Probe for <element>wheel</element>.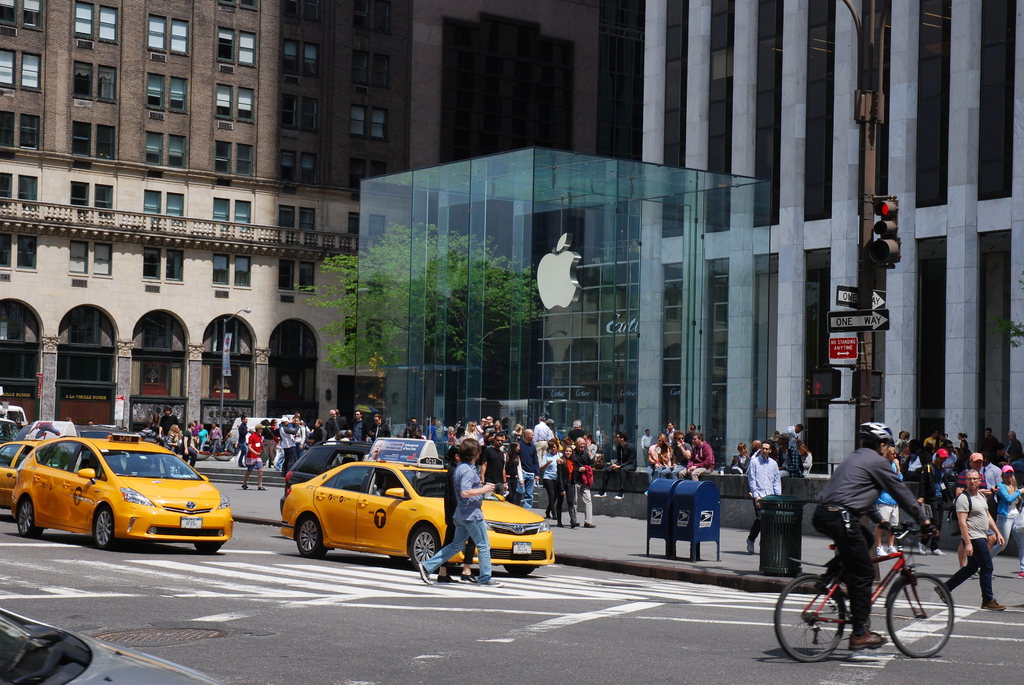
Probe result: <bbox>772, 574, 847, 663</bbox>.
